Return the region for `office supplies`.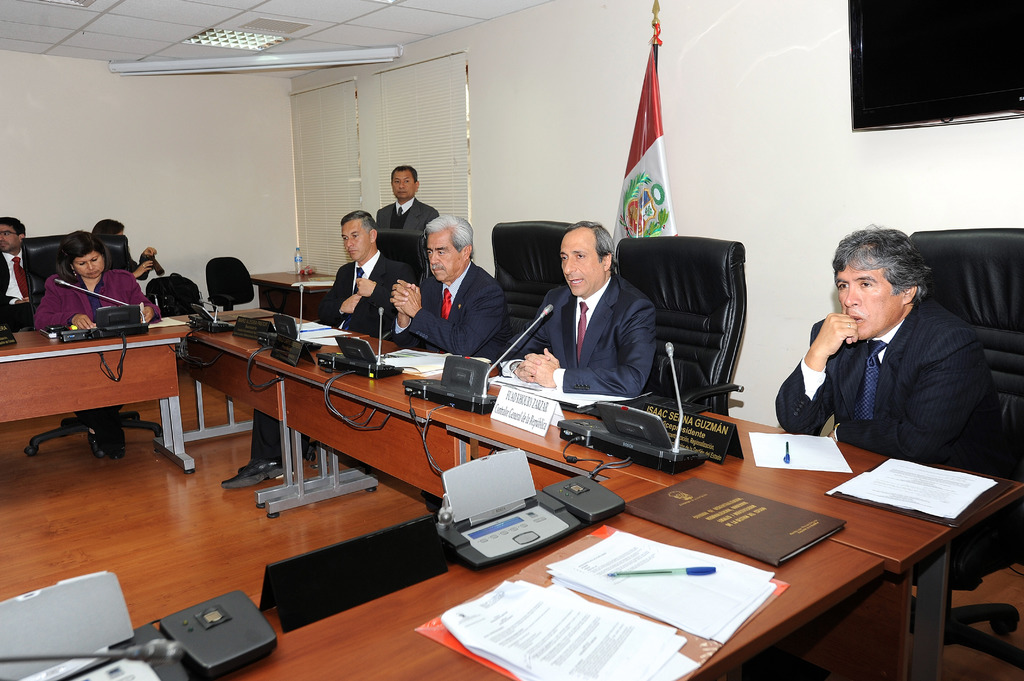
545:473:617:527.
